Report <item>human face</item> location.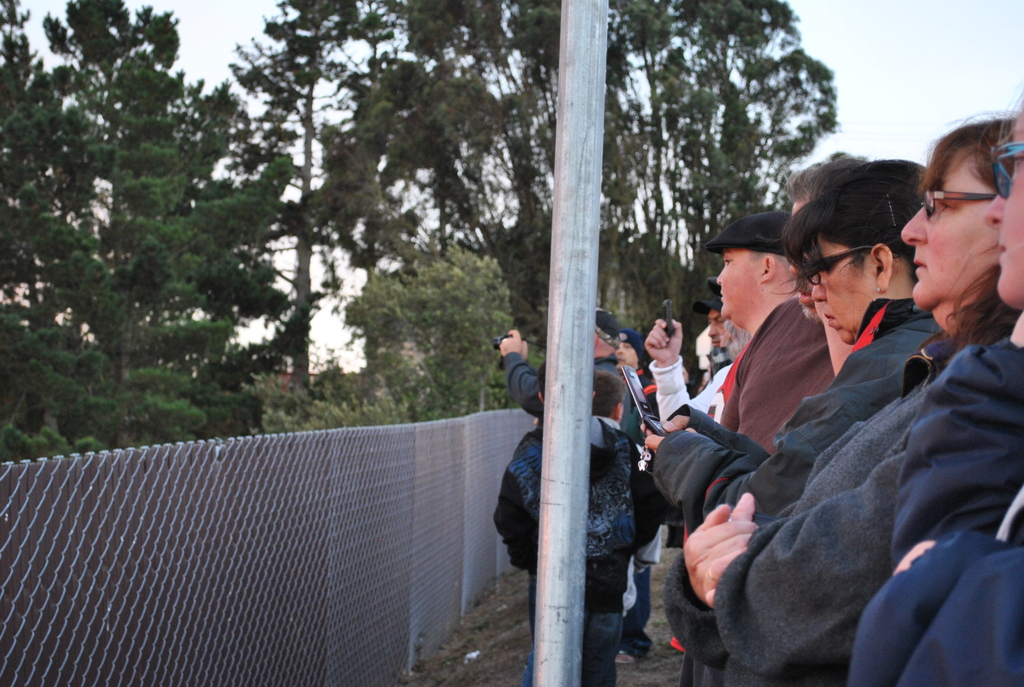
Report: 786,195,828,320.
